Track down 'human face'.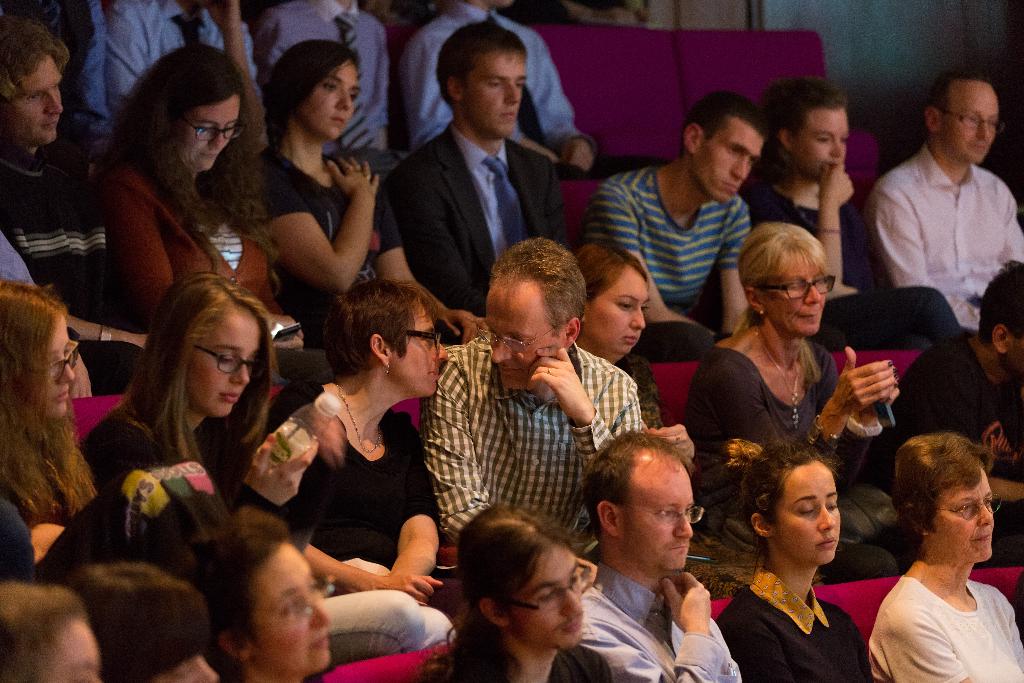
Tracked to (x1=388, y1=303, x2=454, y2=395).
